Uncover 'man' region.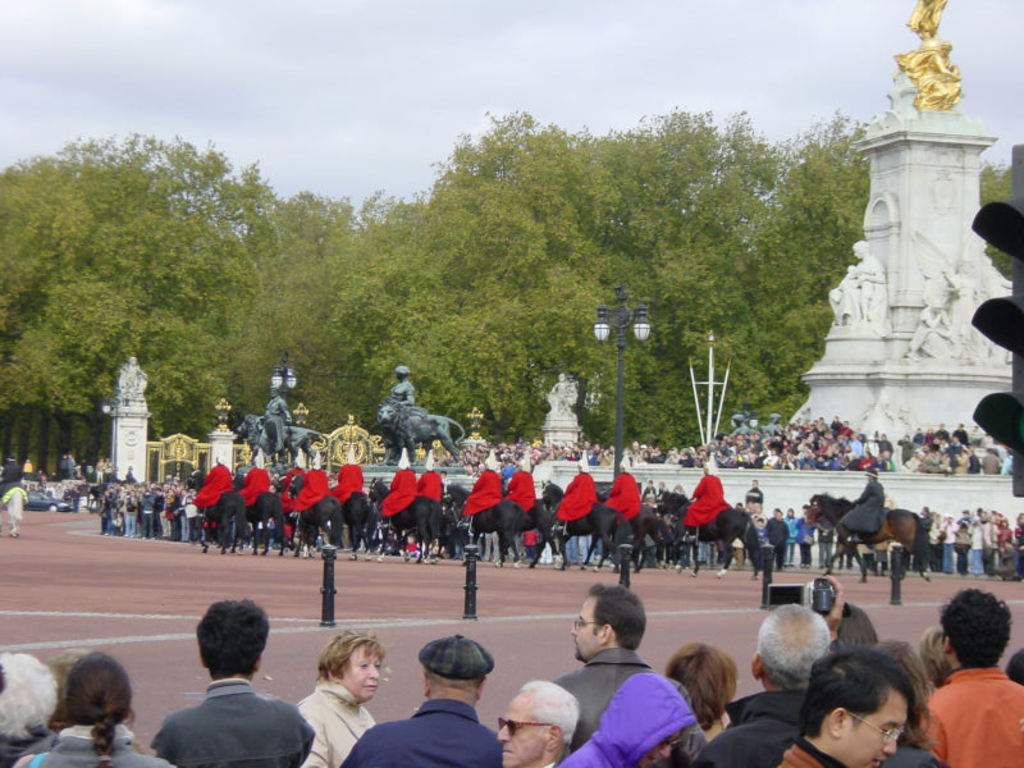
Uncovered: box=[493, 676, 579, 767].
